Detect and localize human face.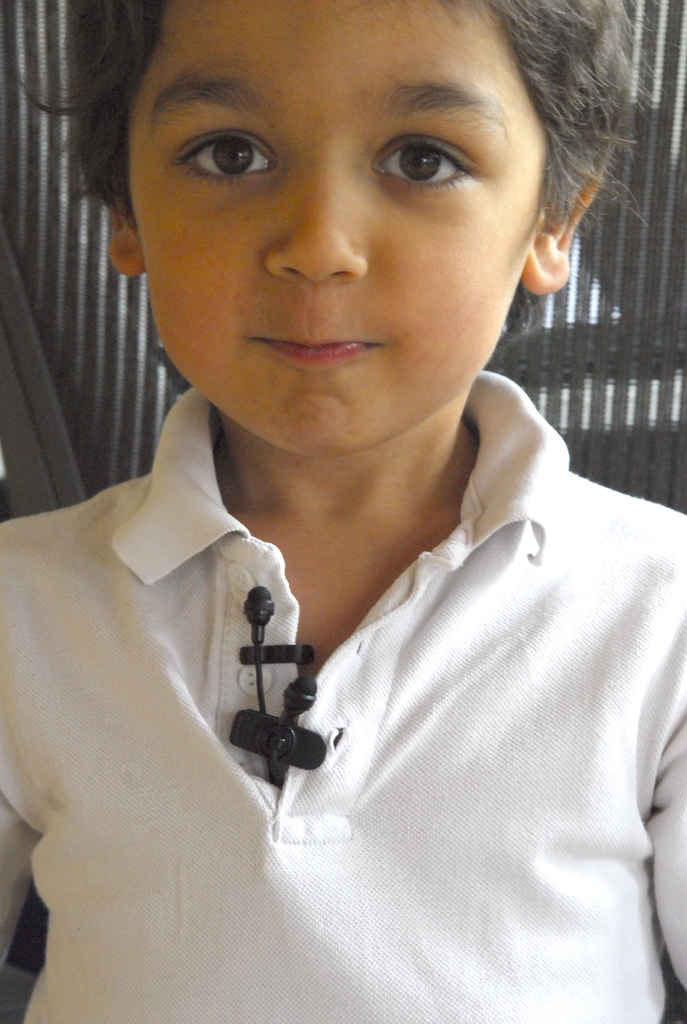
Localized at locate(129, 0, 553, 458).
